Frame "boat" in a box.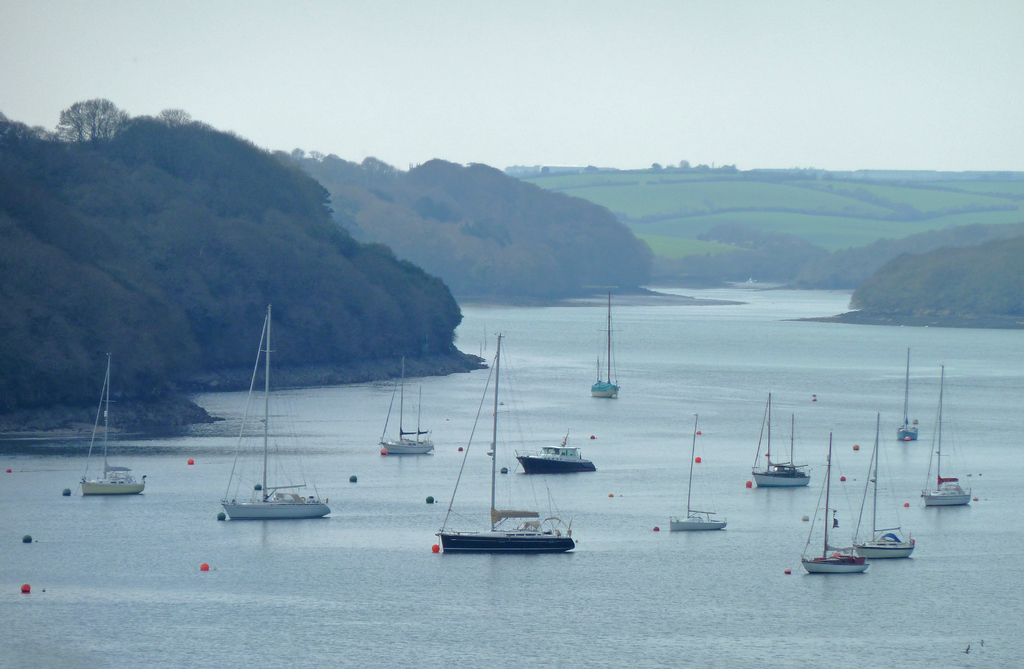
rect(800, 433, 871, 575).
